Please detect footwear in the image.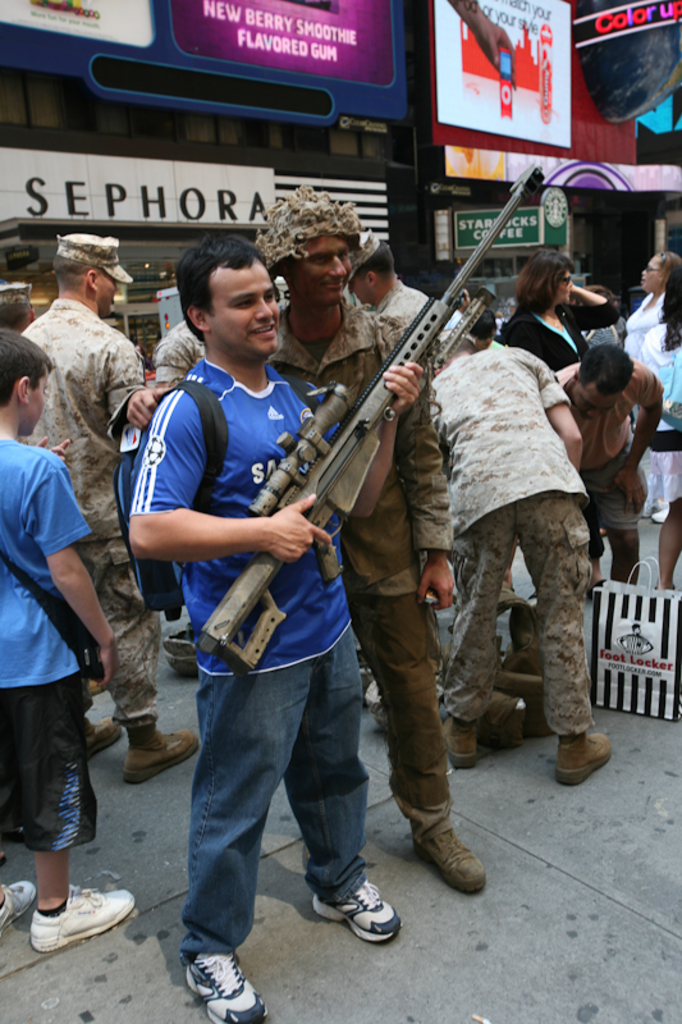
BBox(83, 713, 129, 758).
